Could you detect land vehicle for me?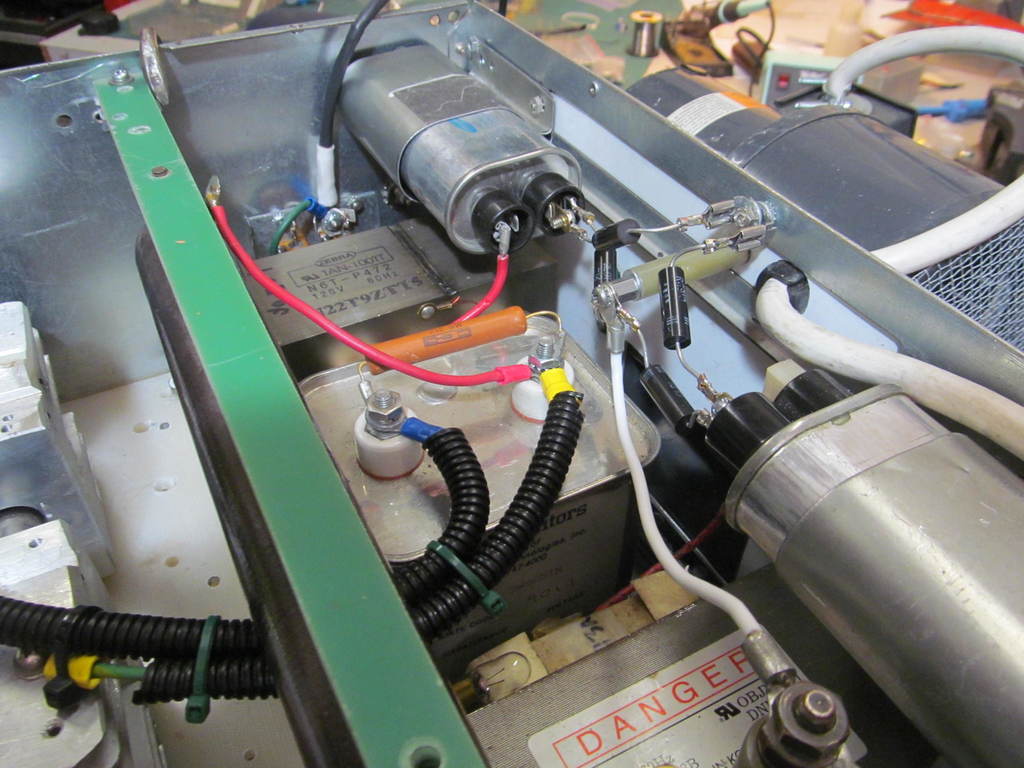
Detection result: <region>0, 0, 1023, 767</region>.
